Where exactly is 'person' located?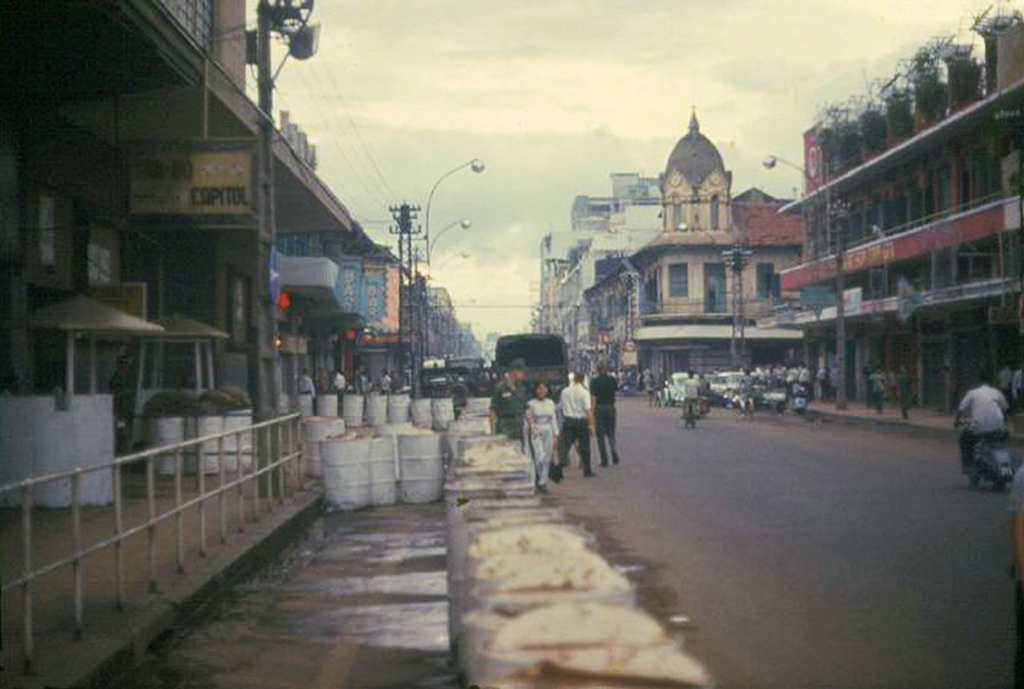
Its bounding box is 869/361/892/419.
